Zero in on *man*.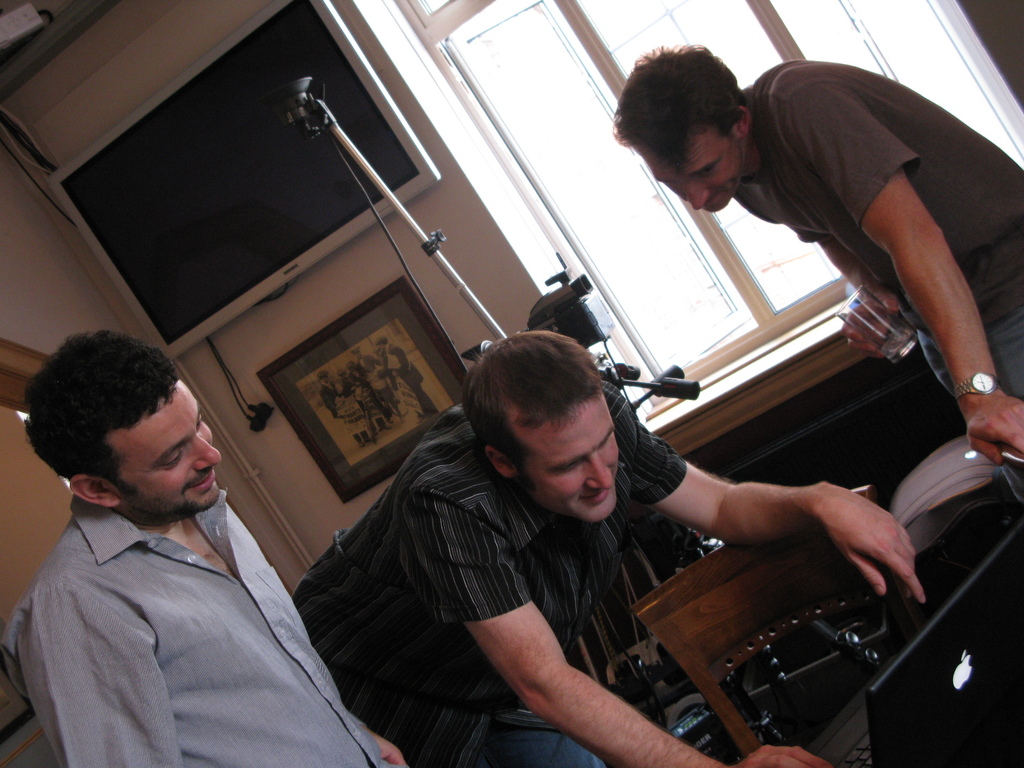
Zeroed in: (298, 329, 926, 767).
